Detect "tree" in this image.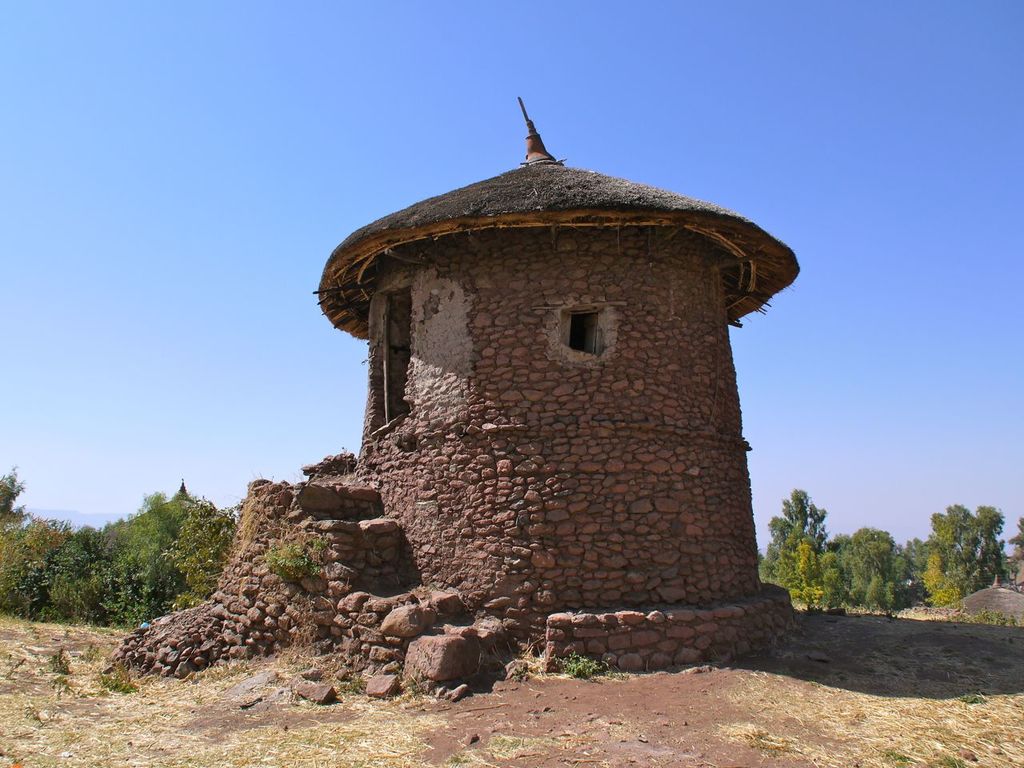
Detection: pyautogui.locateOnScreen(829, 522, 902, 622).
